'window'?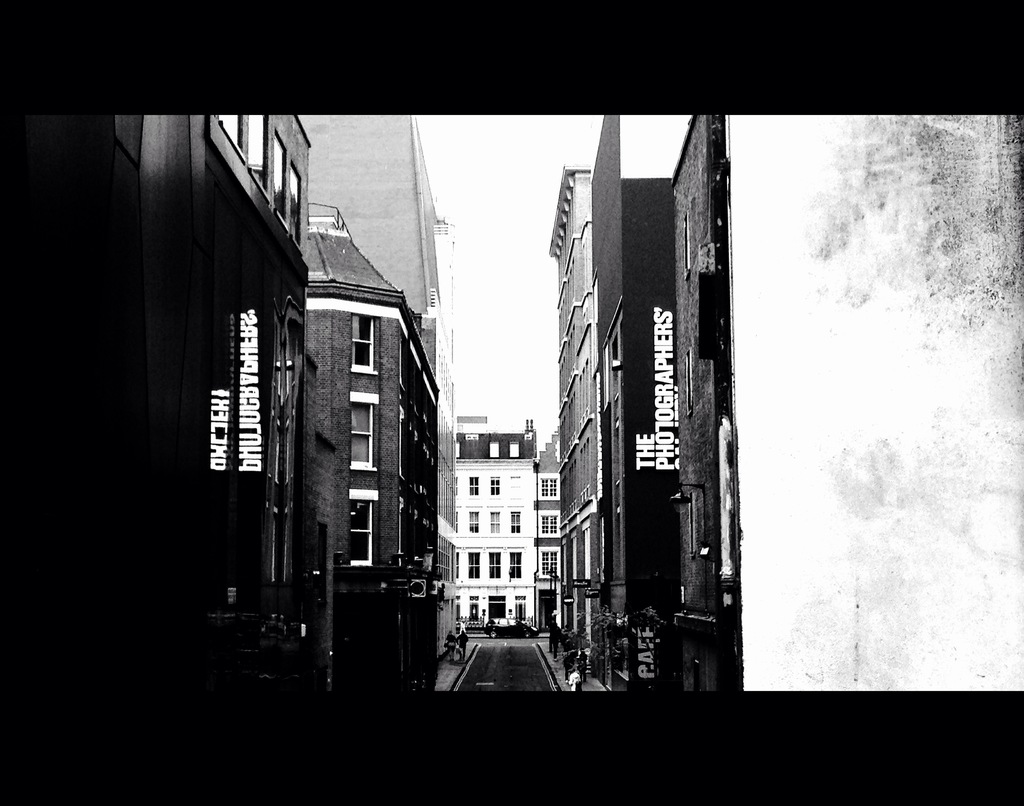
left=468, top=511, right=481, bottom=533
